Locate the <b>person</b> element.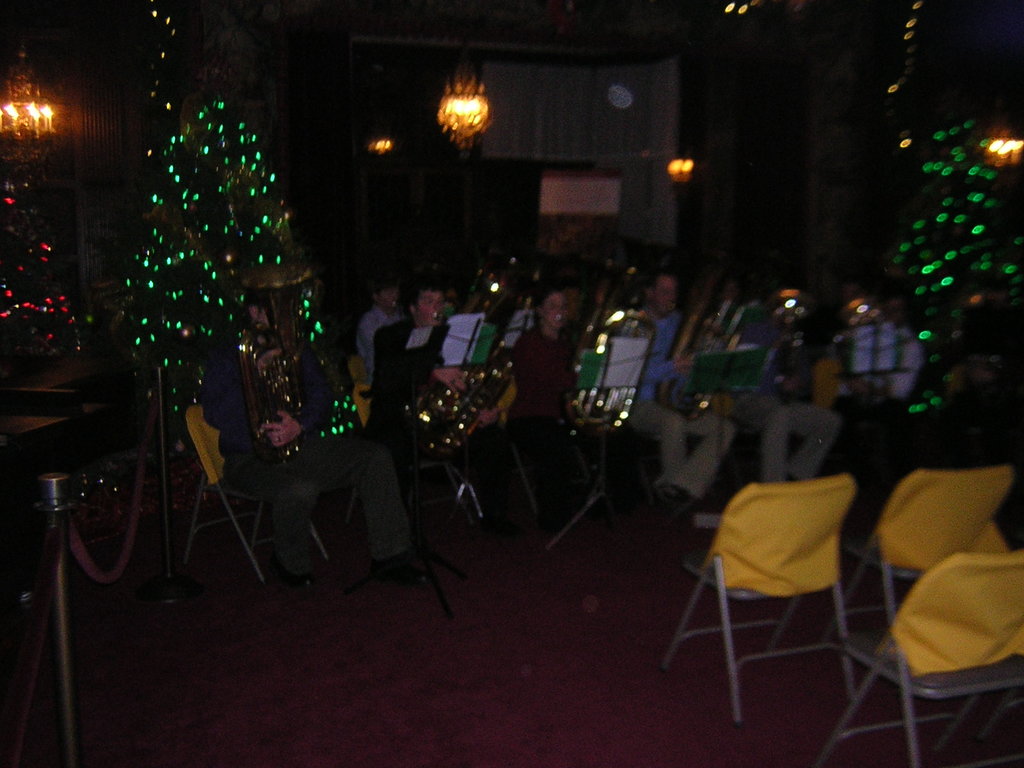
Element bbox: pyautogui.locateOnScreen(623, 270, 737, 517).
